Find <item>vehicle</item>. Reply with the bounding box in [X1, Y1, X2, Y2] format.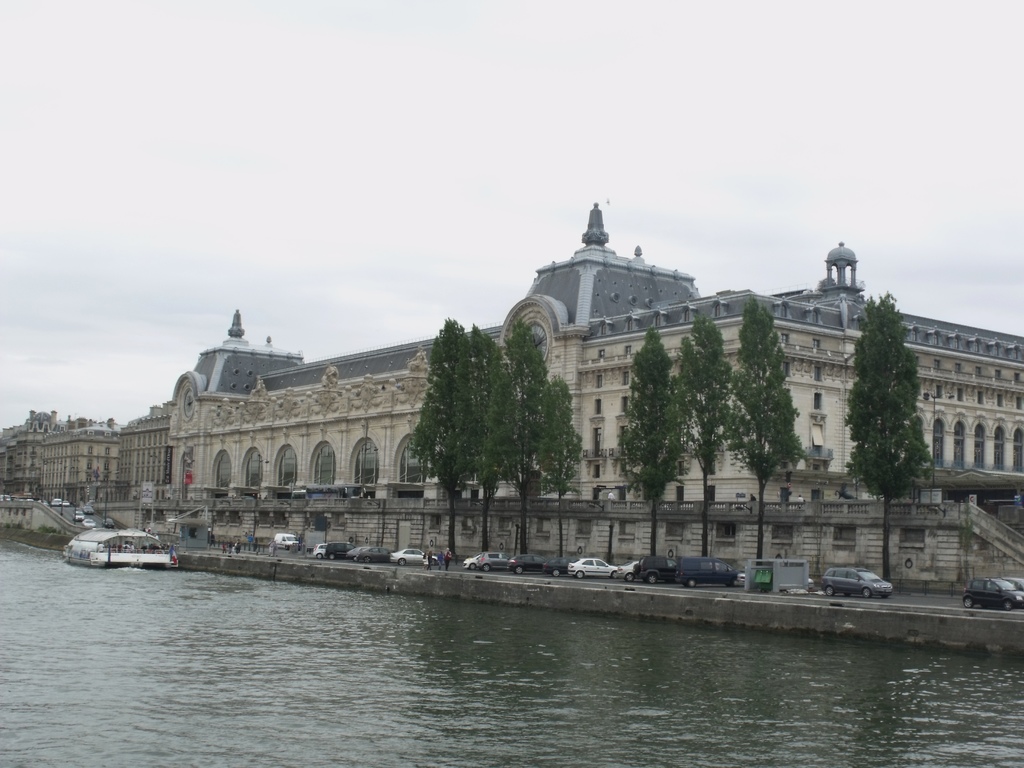
[1002, 574, 1023, 590].
